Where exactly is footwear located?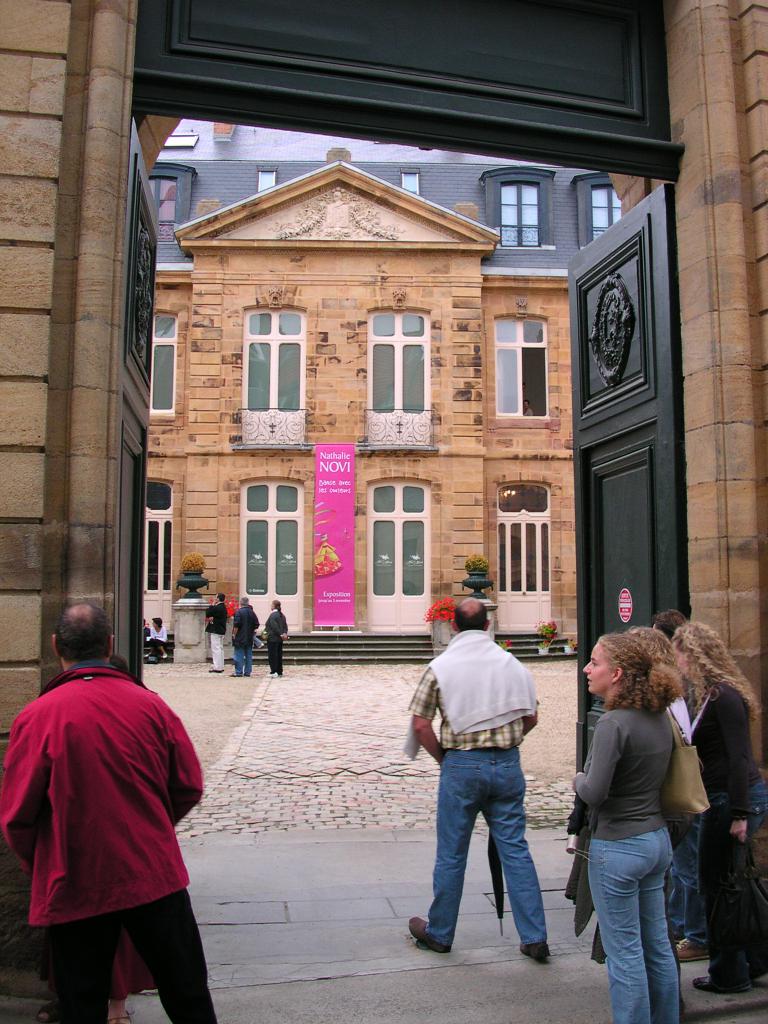
Its bounding box is (518, 942, 549, 961).
